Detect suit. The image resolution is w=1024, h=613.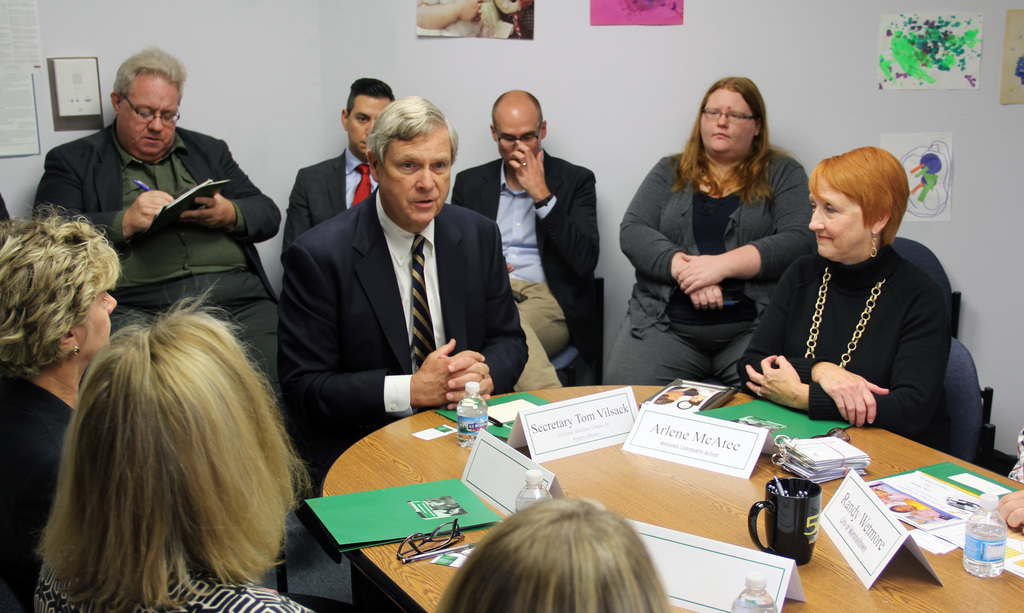
266,147,528,461.
